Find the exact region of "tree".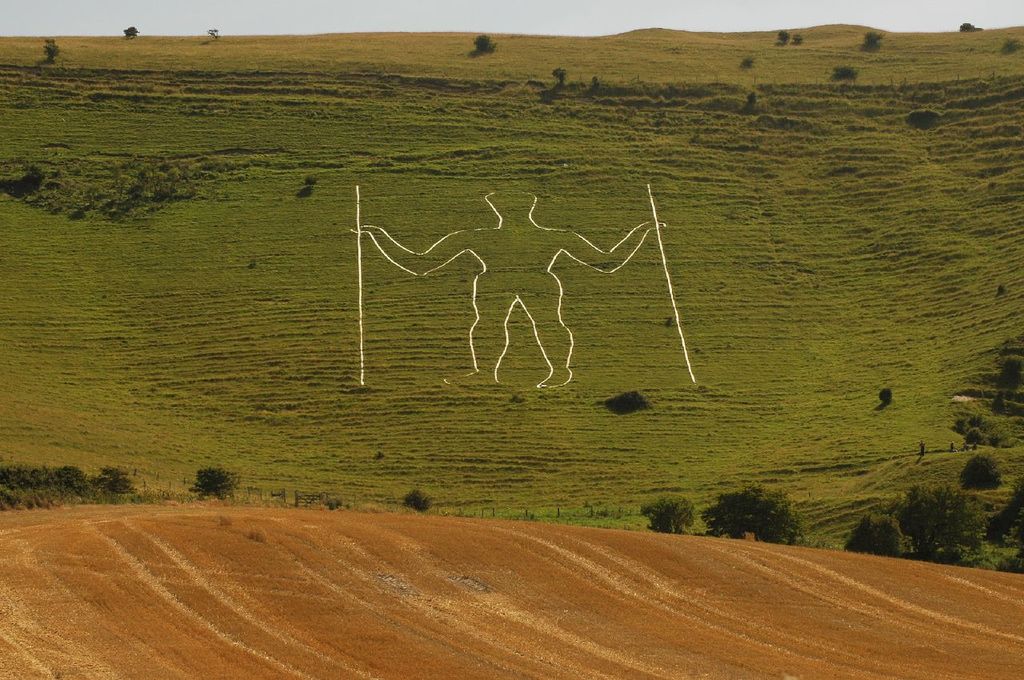
Exact region: crop(862, 30, 885, 46).
